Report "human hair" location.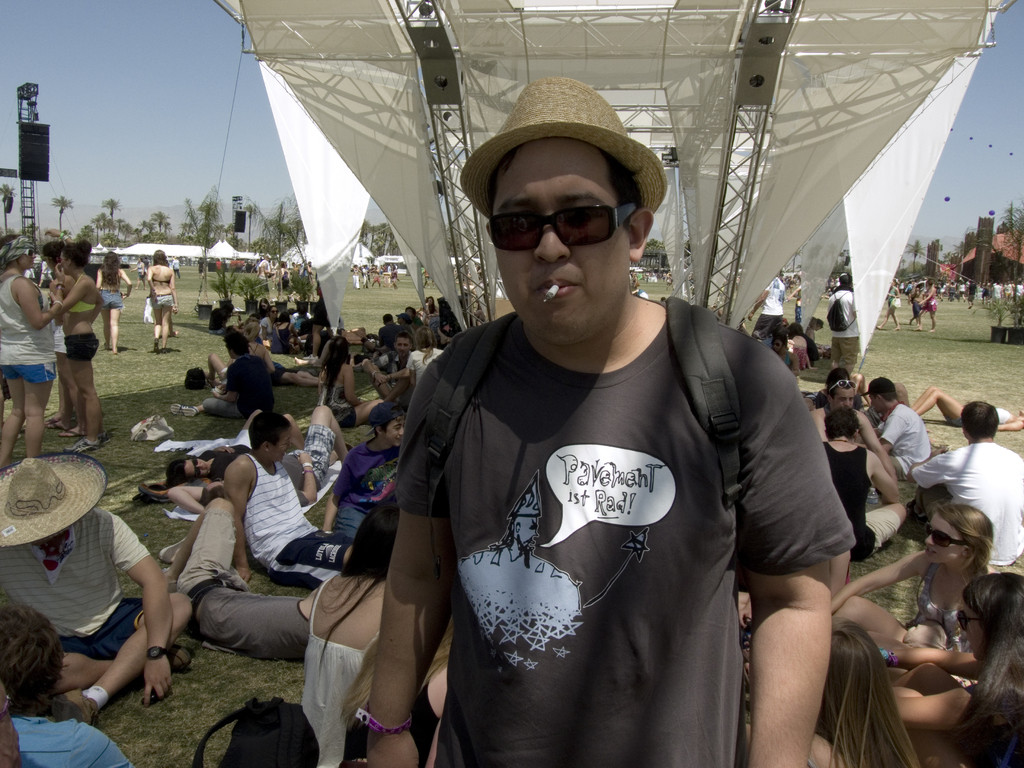
Report: left=954, top=570, right=1023, bottom=733.
